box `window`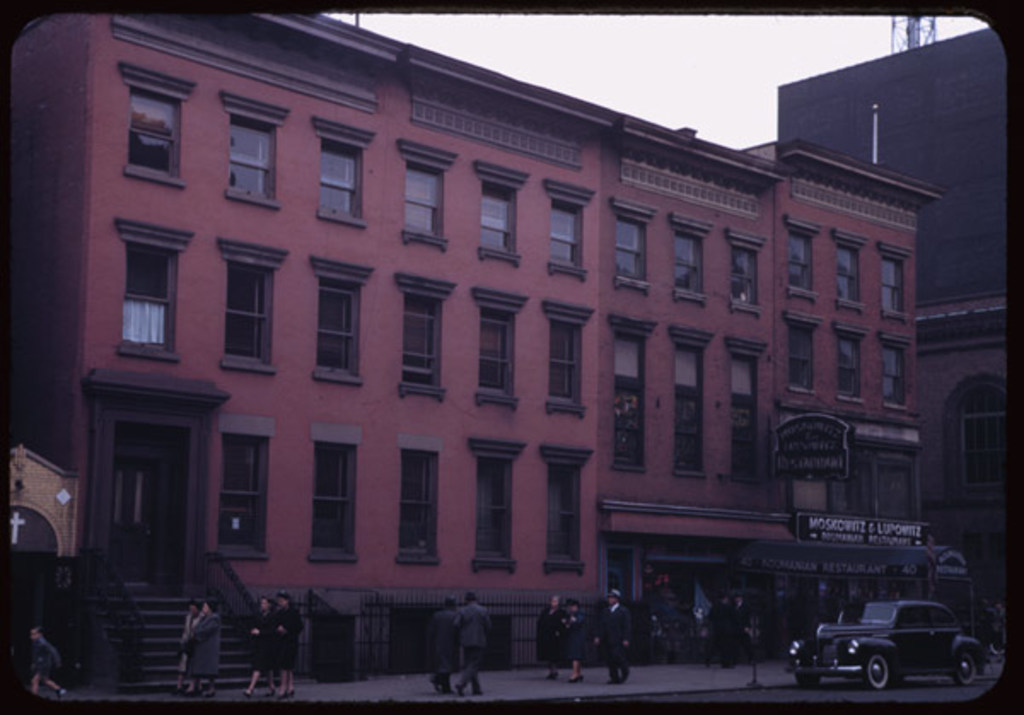
BBox(215, 87, 294, 213)
